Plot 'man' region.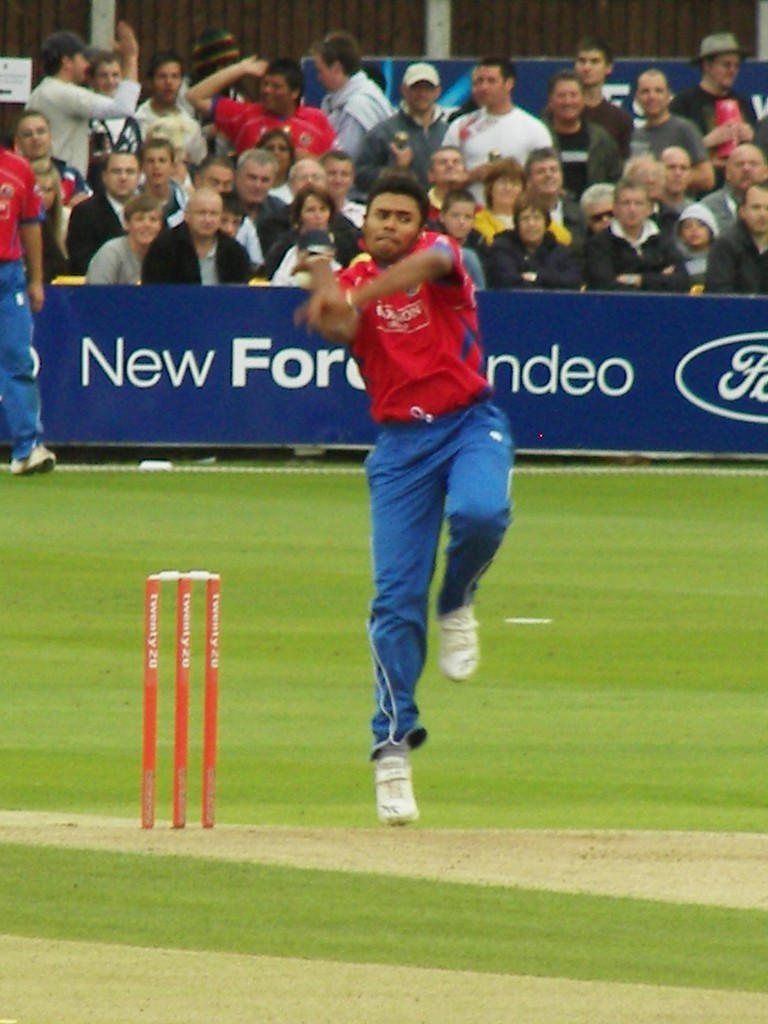
Plotted at x1=0 y1=151 x2=56 y2=474.
